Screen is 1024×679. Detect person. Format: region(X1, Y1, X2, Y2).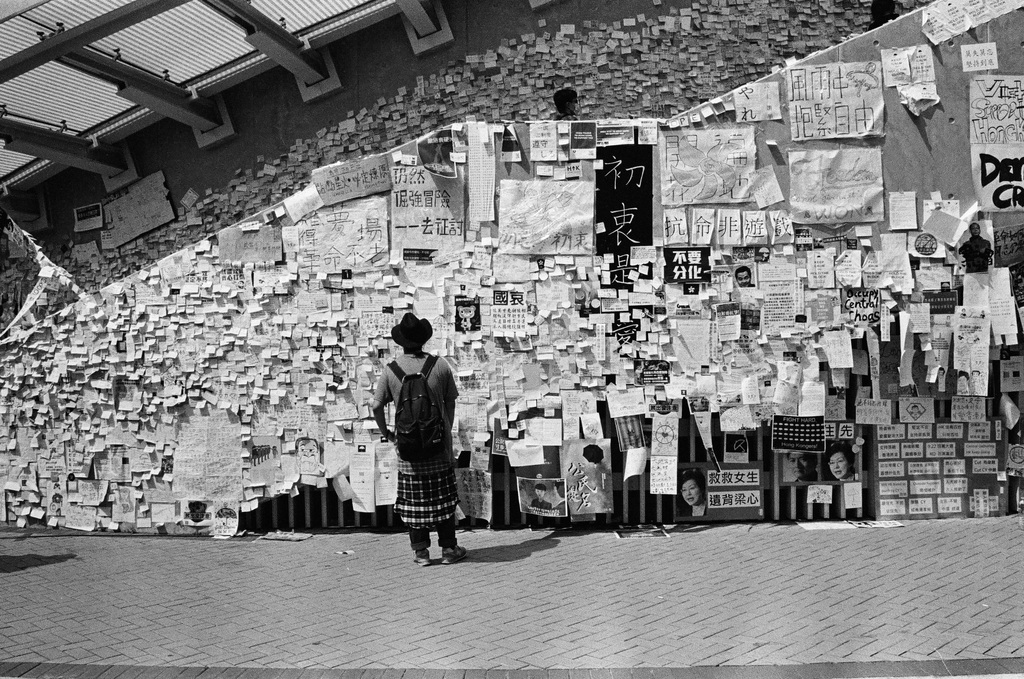
region(551, 481, 568, 514).
